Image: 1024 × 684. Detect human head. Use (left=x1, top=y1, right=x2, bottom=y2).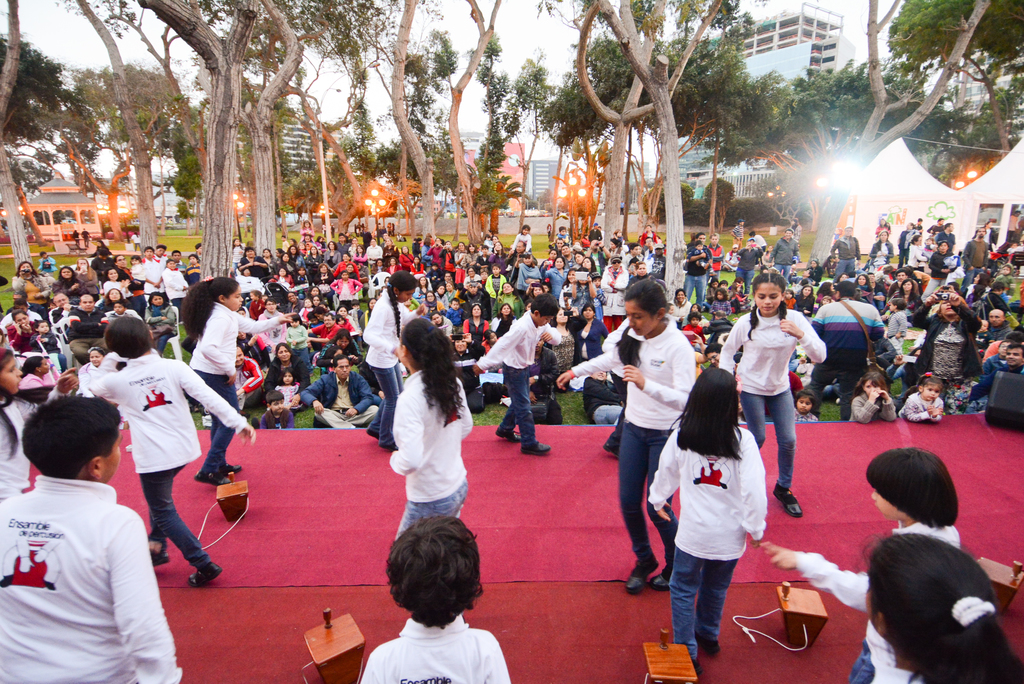
(left=74, top=258, right=88, bottom=271).
